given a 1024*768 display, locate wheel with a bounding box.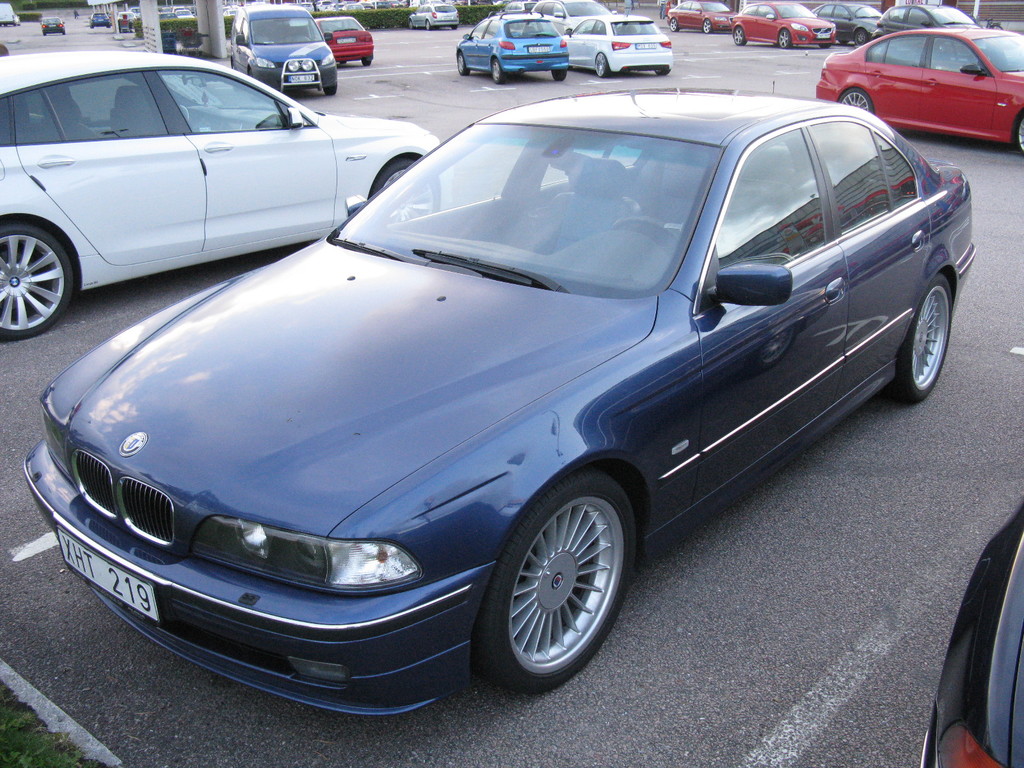
Located: {"left": 553, "top": 72, "right": 569, "bottom": 81}.
